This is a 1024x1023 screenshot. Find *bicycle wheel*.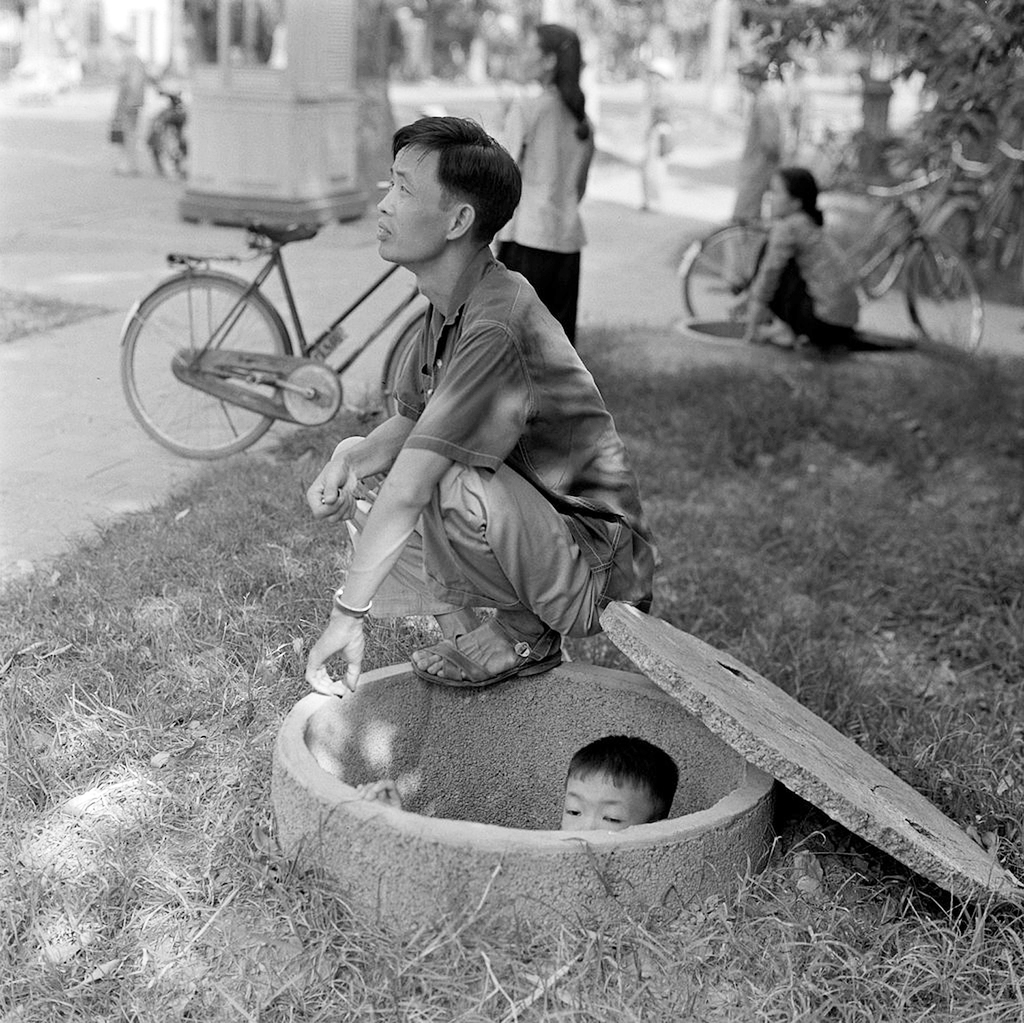
Bounding box: rect(903, 240, 993, 364).
